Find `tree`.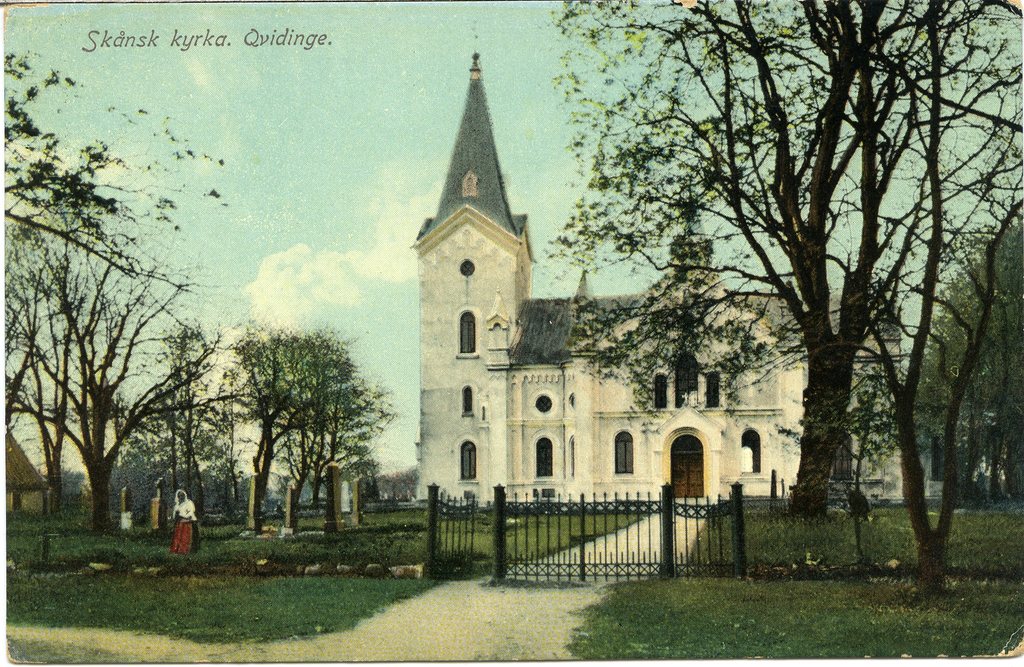
bbox(7, 247, 242, 558).
